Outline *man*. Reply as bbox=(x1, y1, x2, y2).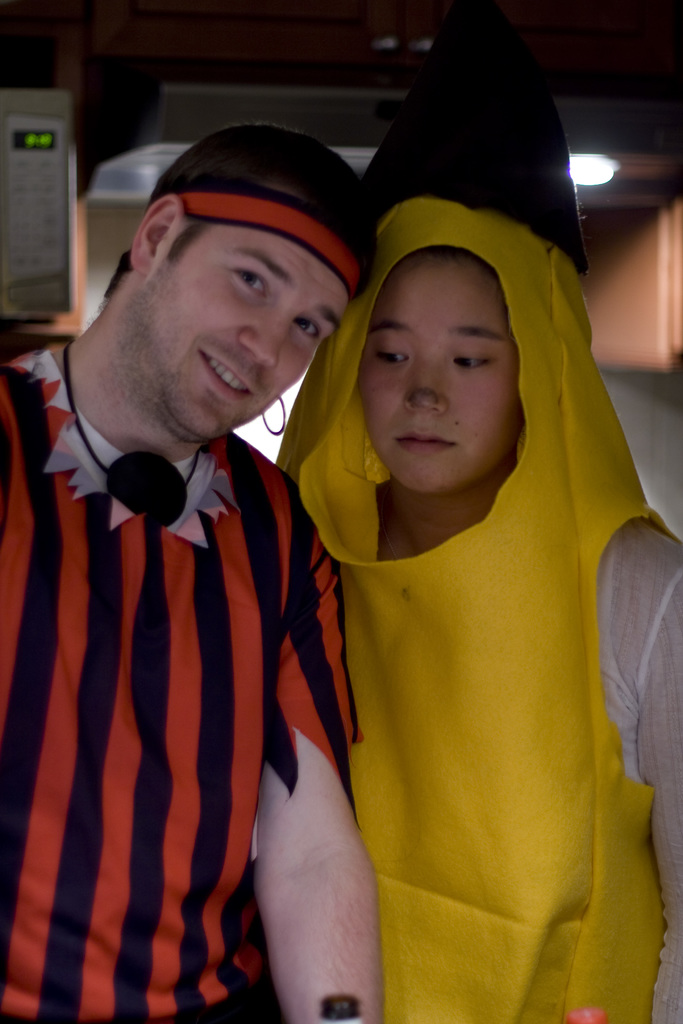
bbox=(17, 111, 432, 980).
